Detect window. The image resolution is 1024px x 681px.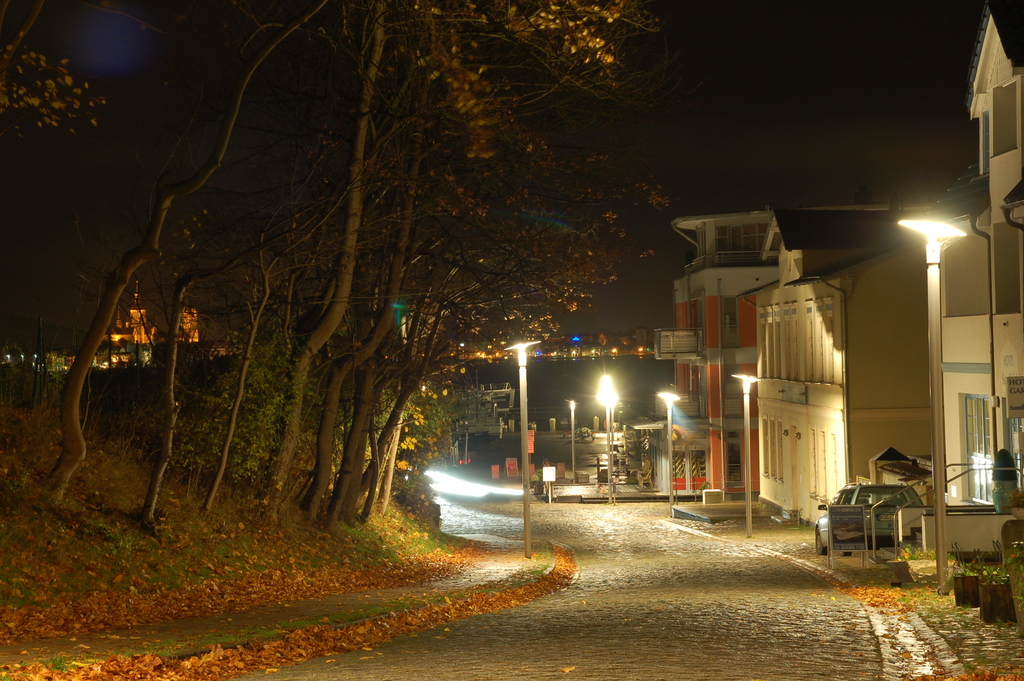
locate(761, 298, 836, 384).
